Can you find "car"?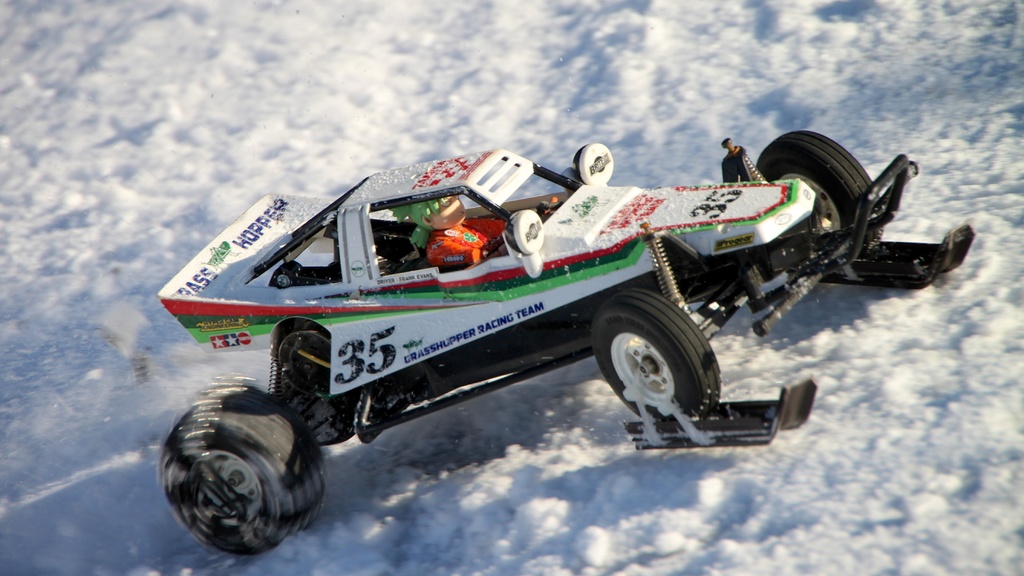
Yes, bounding box: x1=161 y1=131 x2=973 y2=557.
